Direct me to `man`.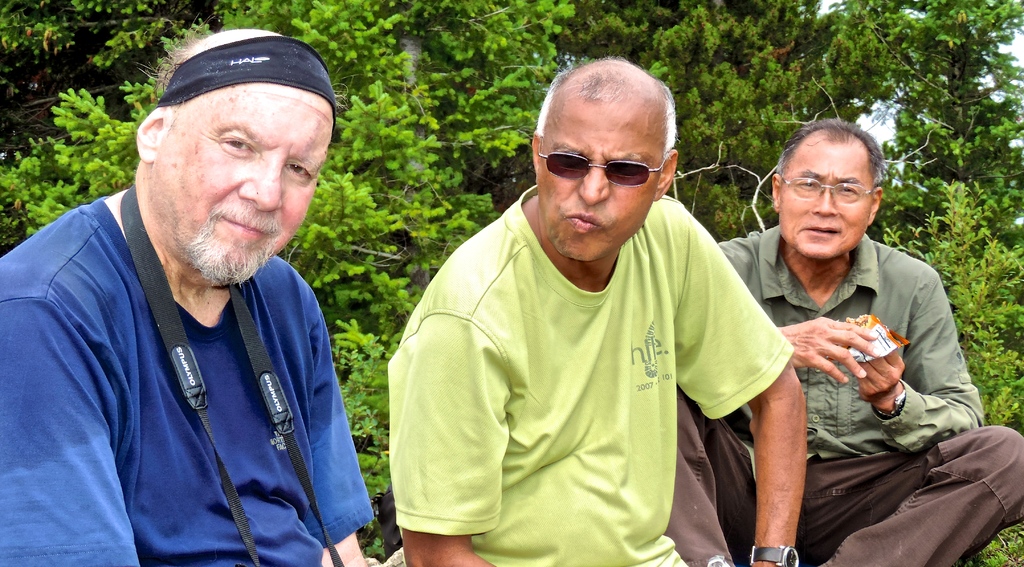
Direction: [left=640, top=115, right=1023, bottom=566].
